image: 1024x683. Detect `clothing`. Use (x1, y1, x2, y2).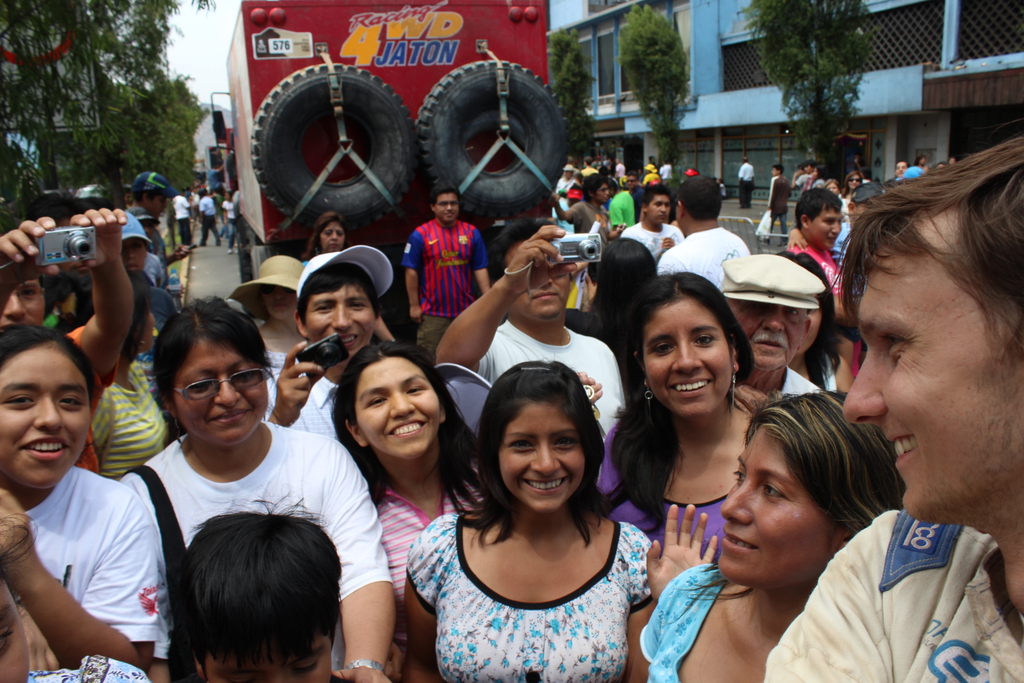
(765, 493, 1023, 682).
